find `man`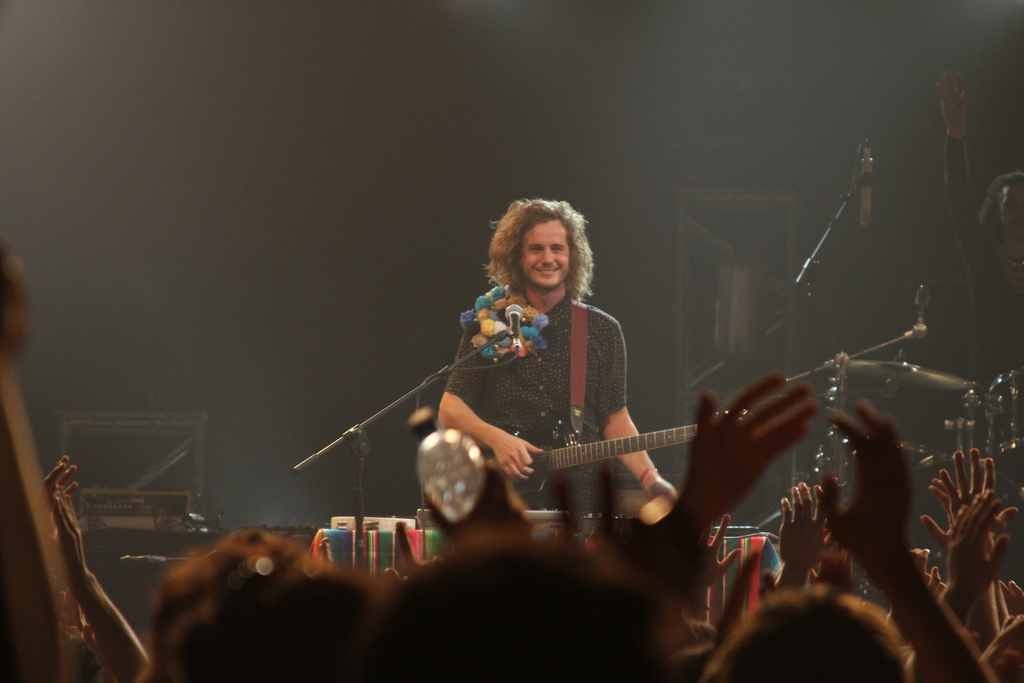
[left=415, top=200, right=698, bottom=562]
